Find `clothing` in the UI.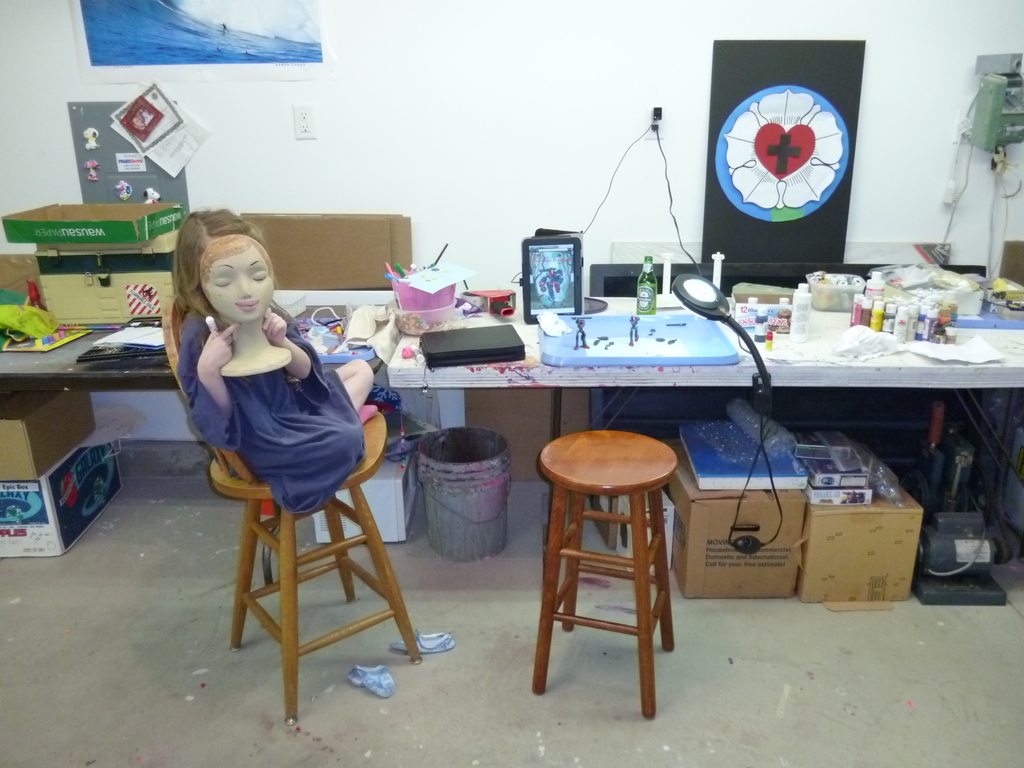
UI element at x1=177, y1=308, x2=368, y2=525.
